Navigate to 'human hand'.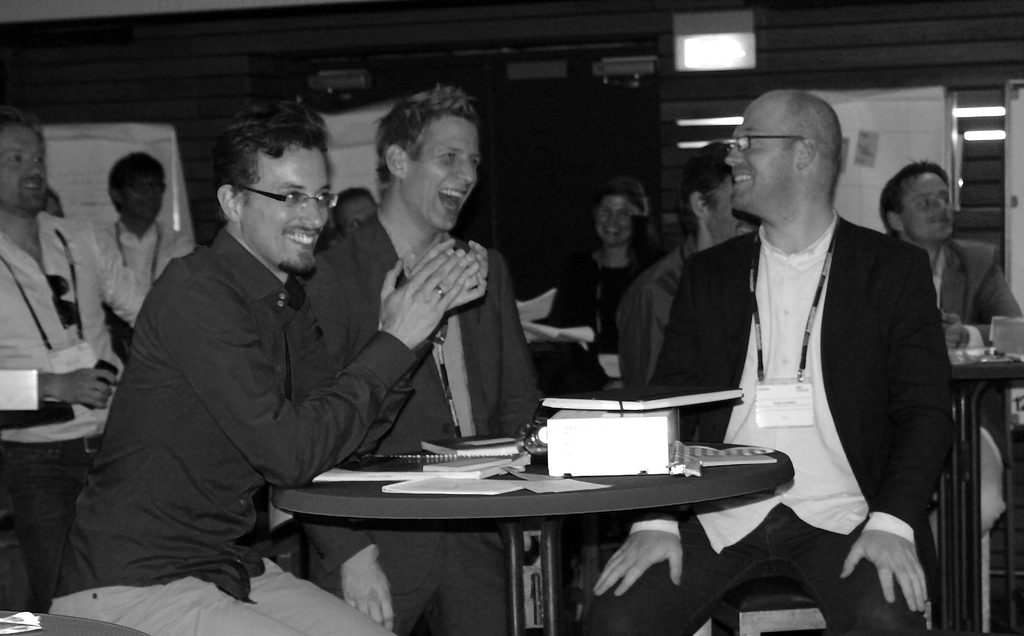
Navigation target: <region>410, 237, 491, 315</region>.
